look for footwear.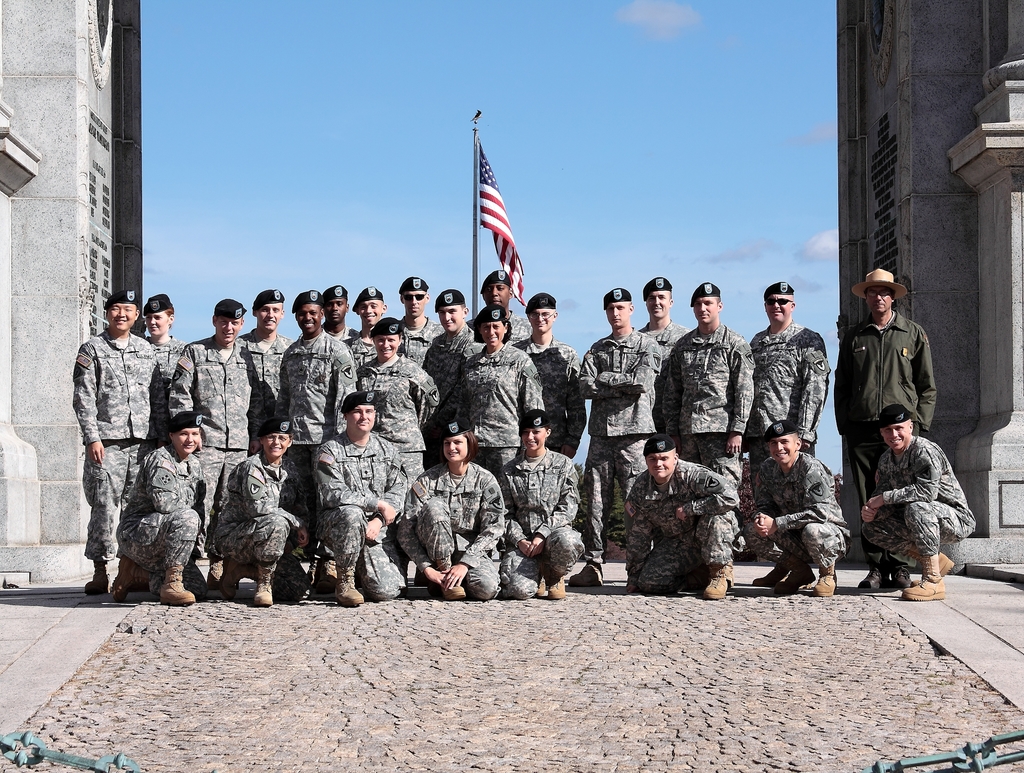
Found: x1=858, y1=558, x2=889, y2=591.
